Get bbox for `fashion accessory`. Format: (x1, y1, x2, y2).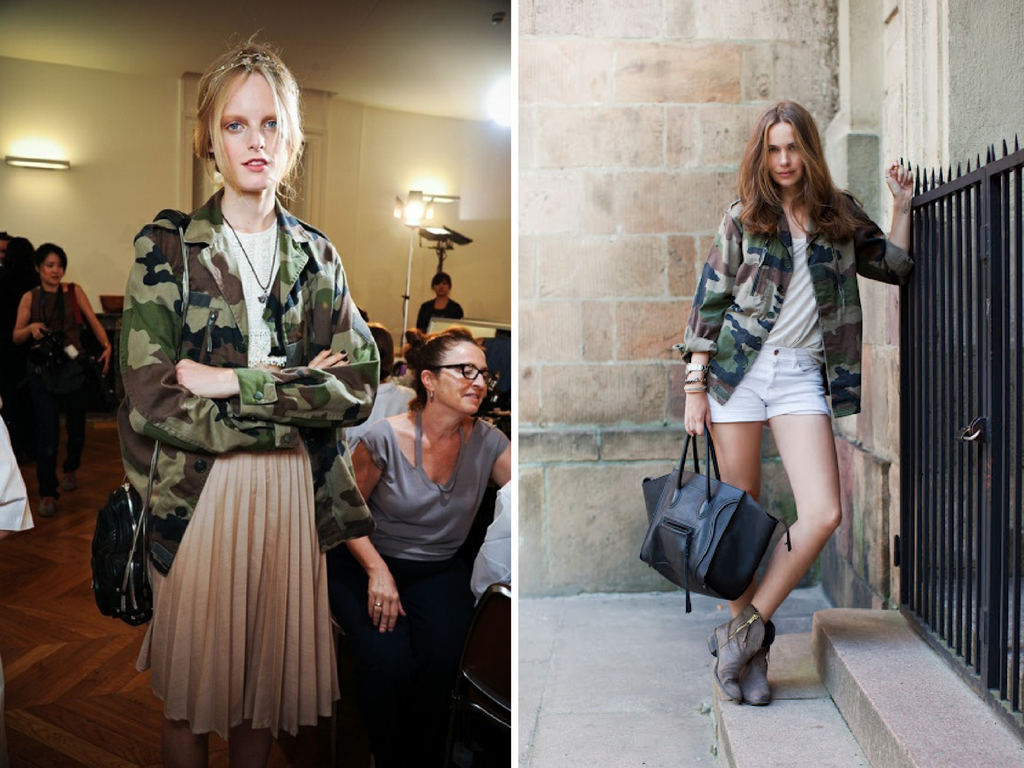
(684, 360, 710, 375).
